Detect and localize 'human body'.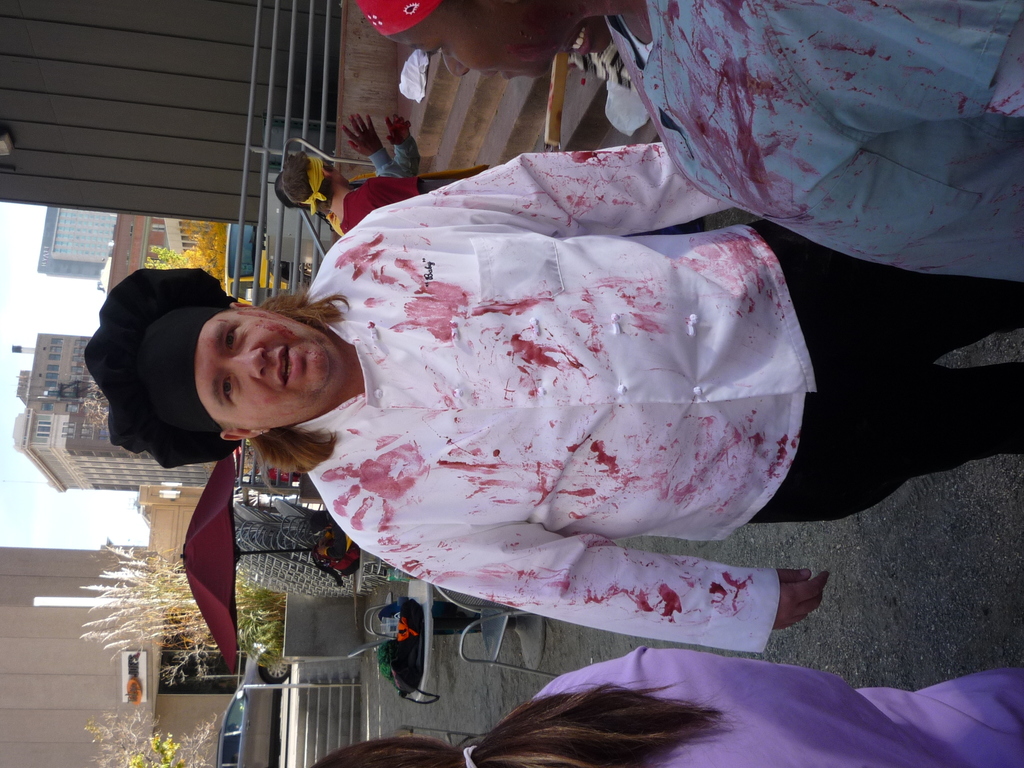
Localized at 353:0:1023:289.
